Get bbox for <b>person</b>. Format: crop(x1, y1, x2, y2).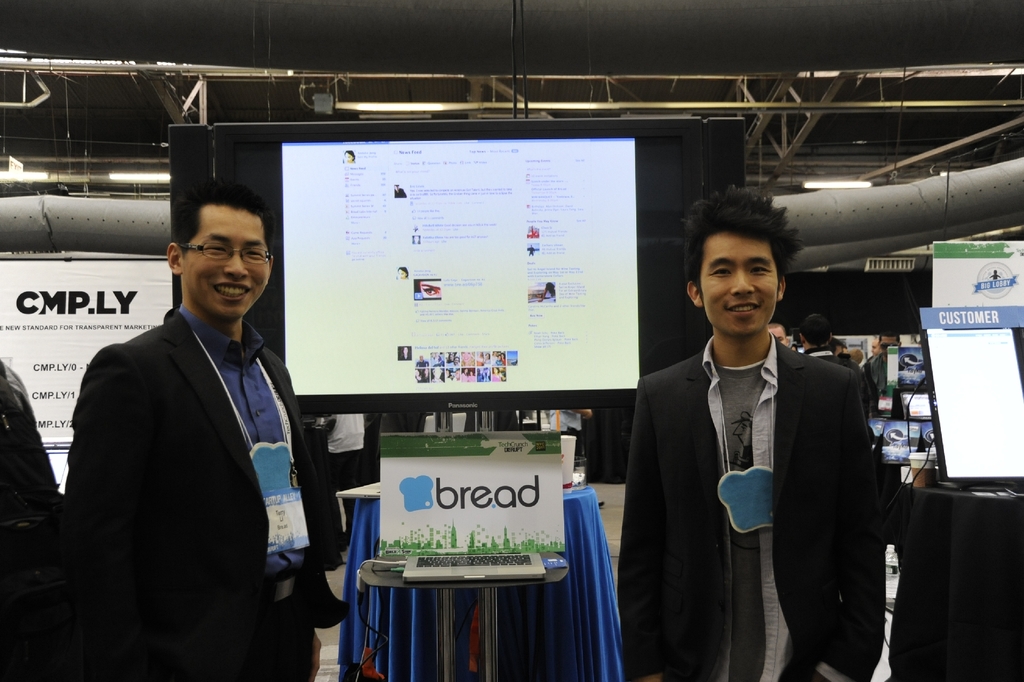
crop(860, 329, 911, 421).
